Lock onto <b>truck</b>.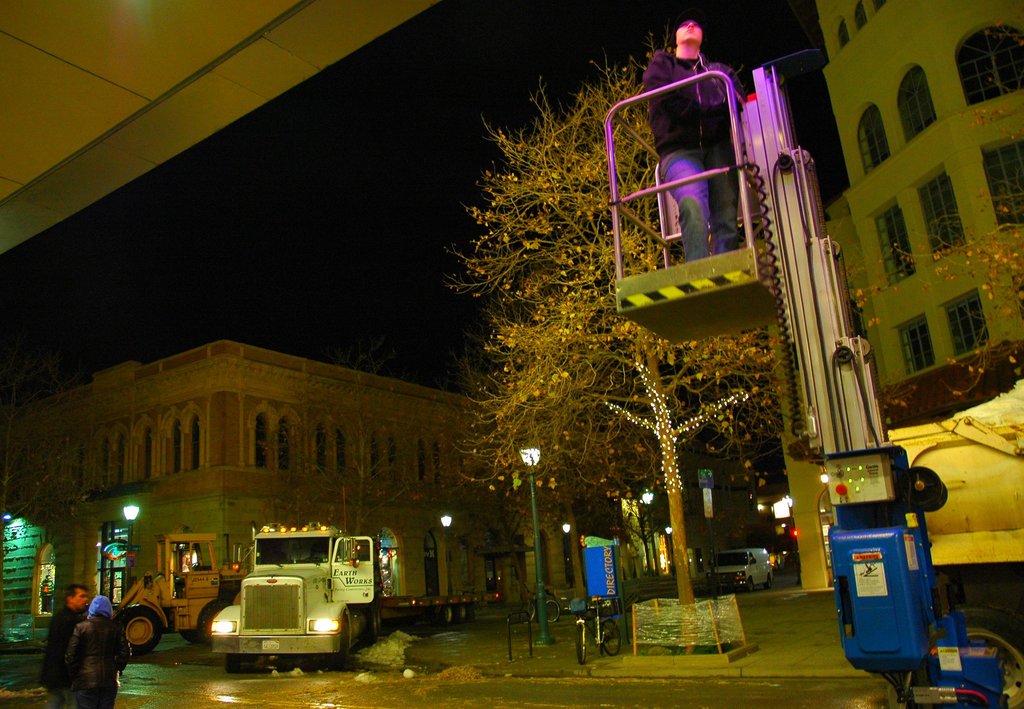
Locked: bbox(188, 526, 385, 676).
